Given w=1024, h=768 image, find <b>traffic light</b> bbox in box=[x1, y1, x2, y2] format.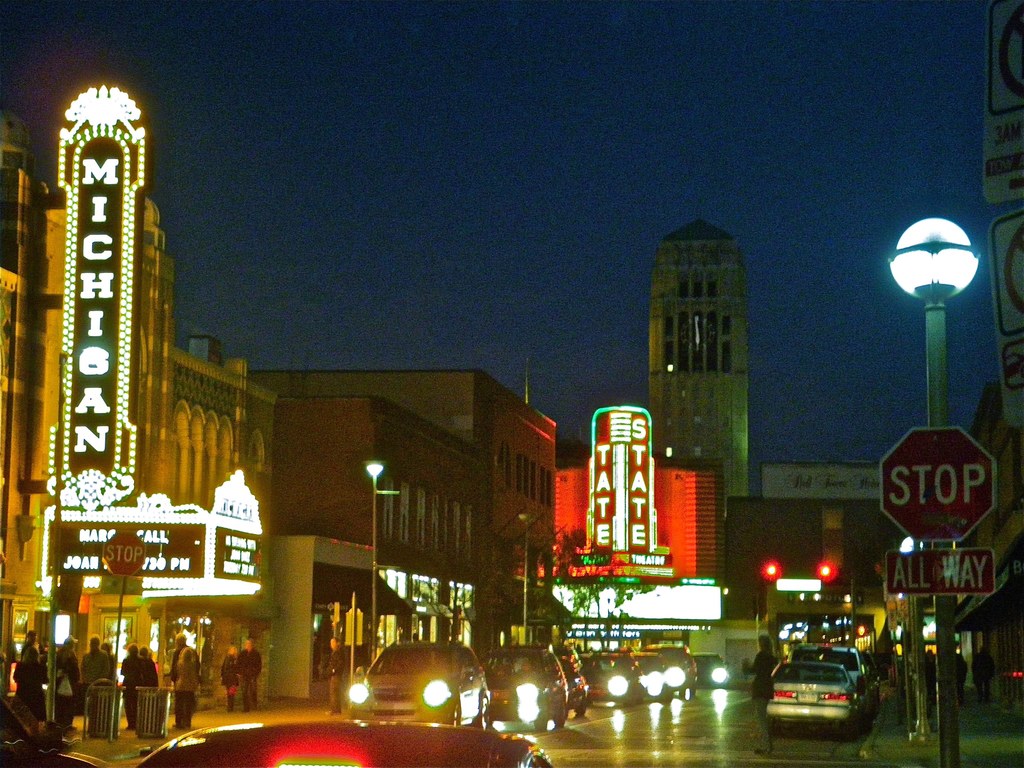
box=[762, 566, 782, 582].
